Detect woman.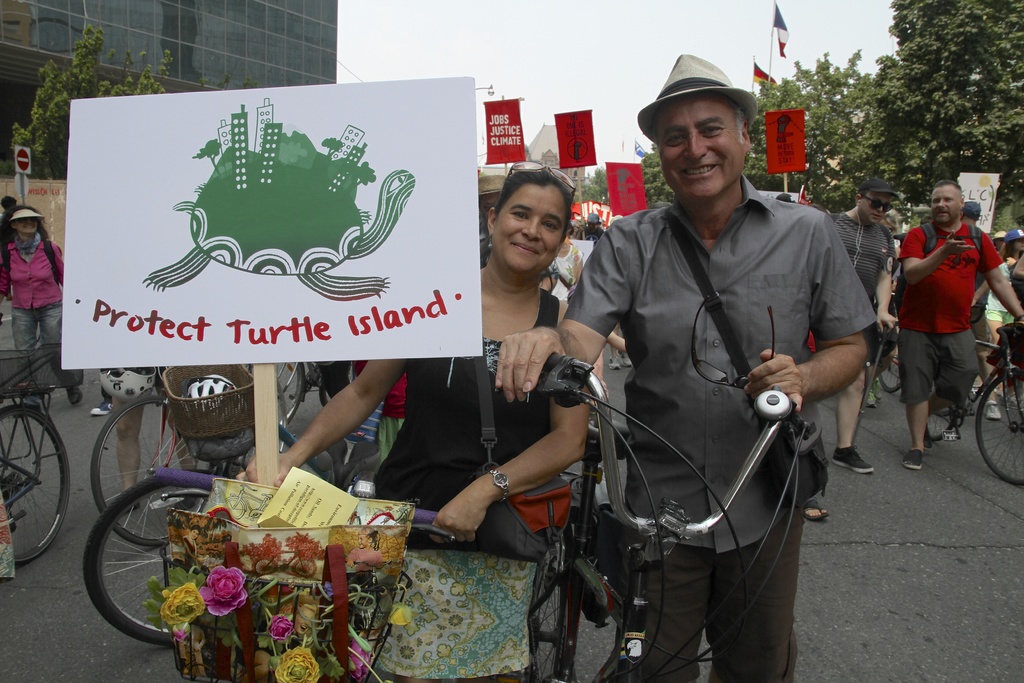
Detected at box=[454, 156, 618, 527].
